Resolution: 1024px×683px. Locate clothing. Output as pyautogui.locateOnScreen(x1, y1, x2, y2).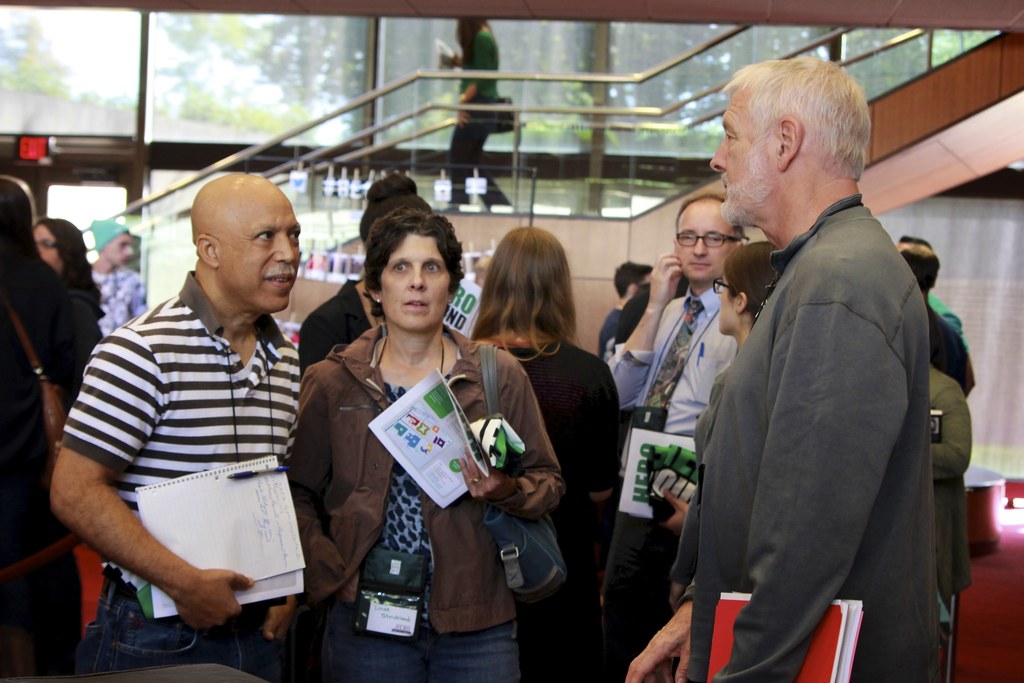
pyautogui.locateOnScreen(488, 322, 639, 682).
